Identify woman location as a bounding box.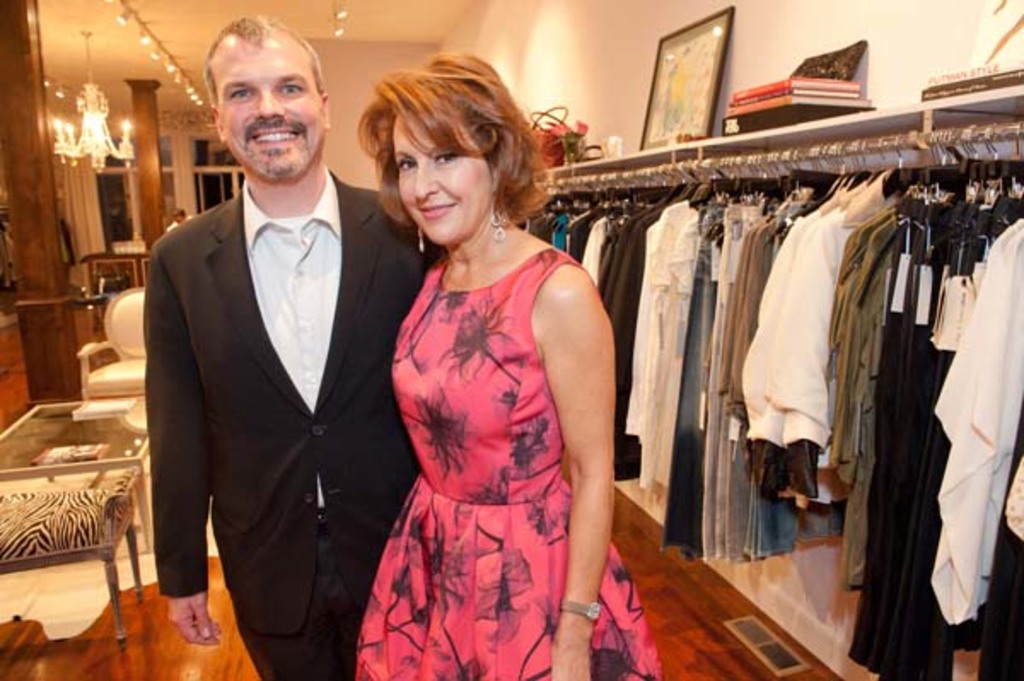
335/70/637/667.
